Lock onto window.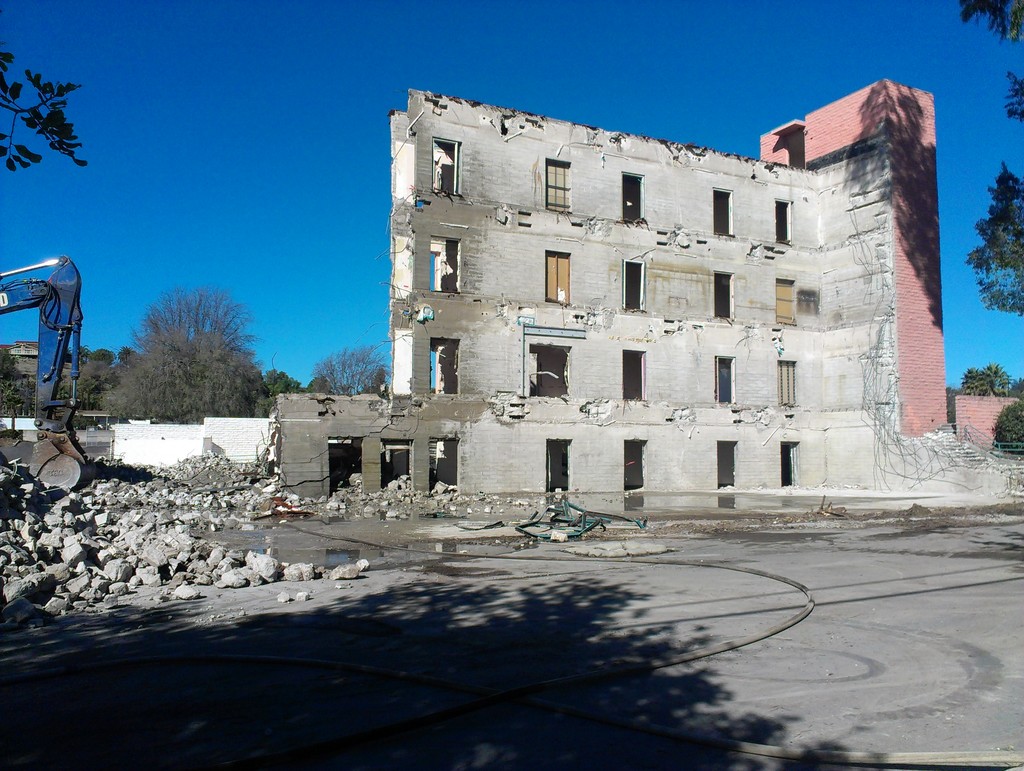
Locked: l=431, t=237, r=463, b=294.
